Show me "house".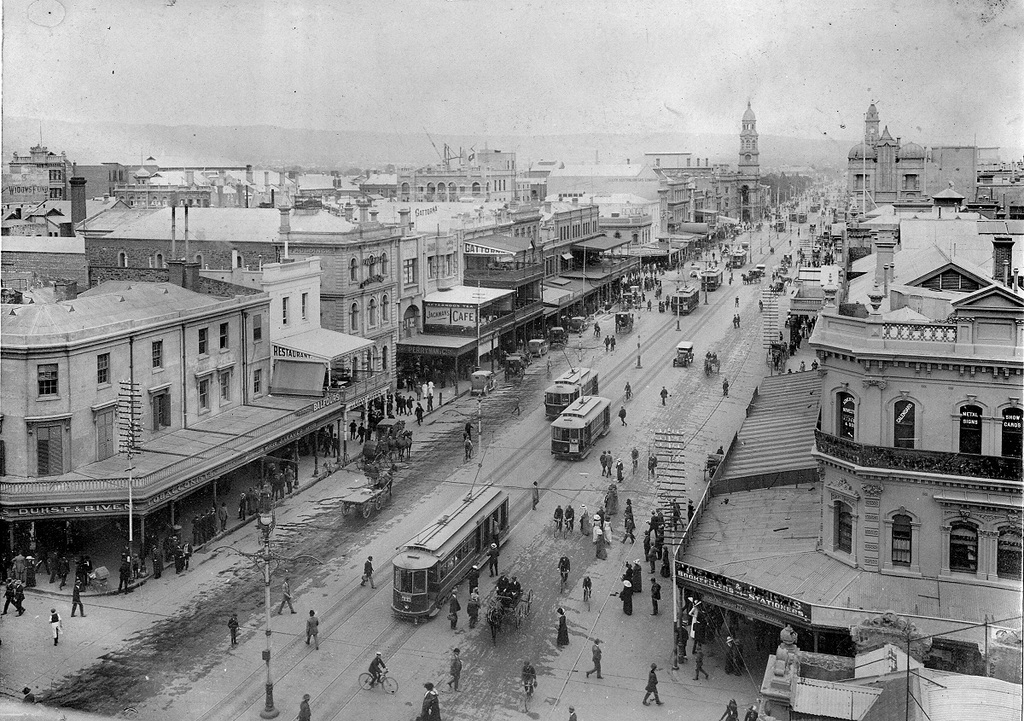
"house" is here: crop(405, 229, 474, 358).
